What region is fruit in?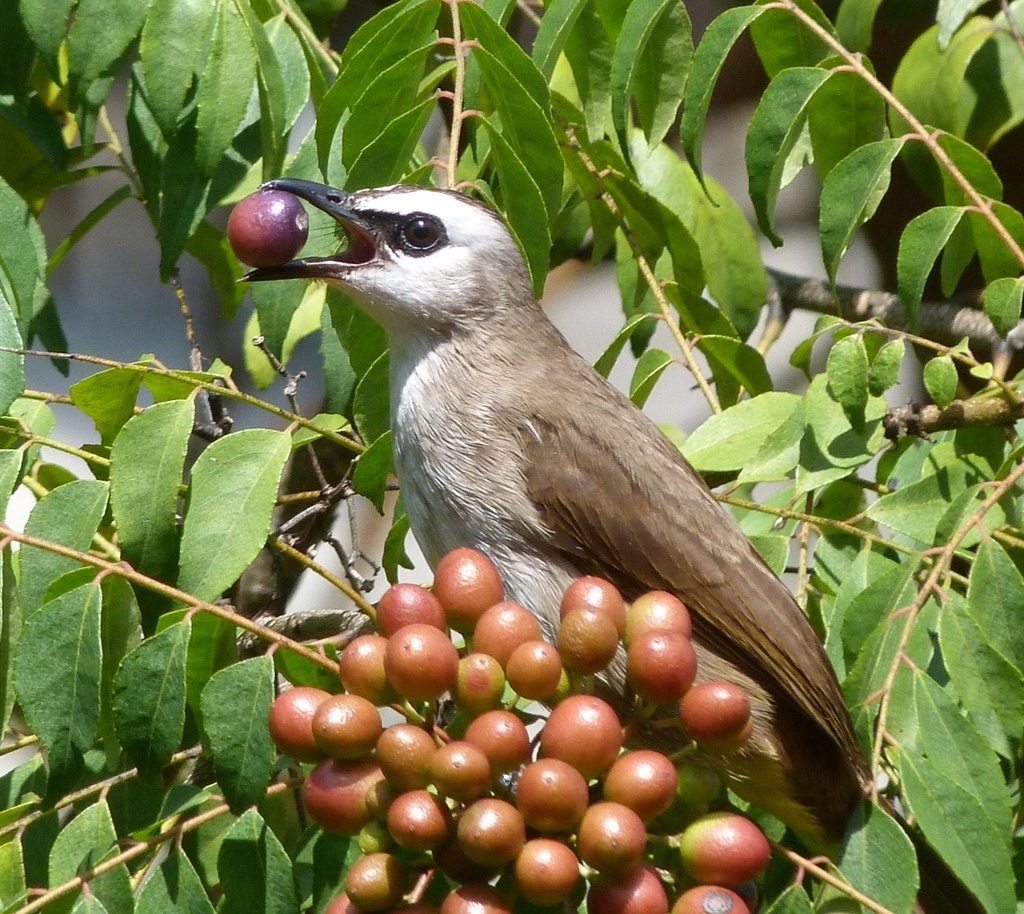
347, 849, 409, 910.
